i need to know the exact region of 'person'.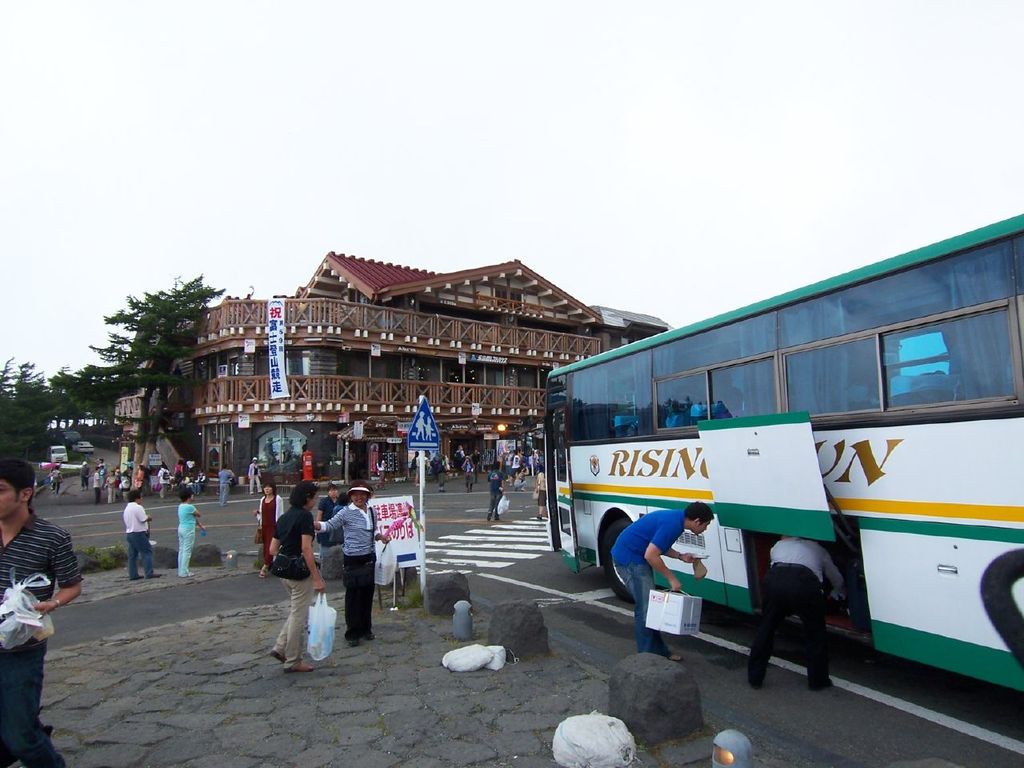
Region: [174, 488, 204, 577].
